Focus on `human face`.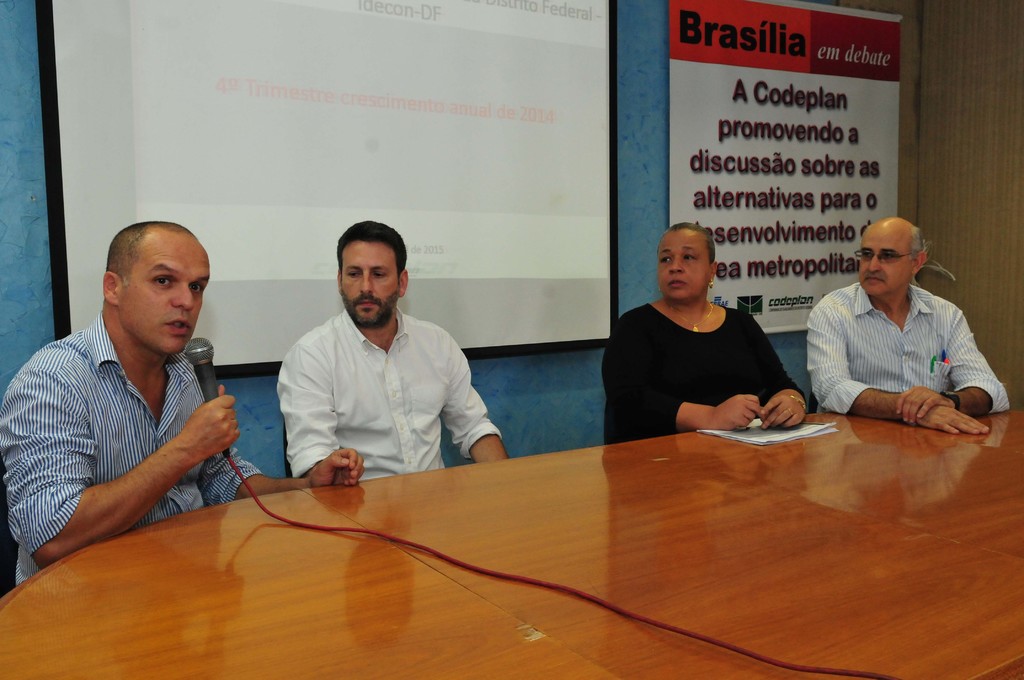
Focused at {"left": 344, "top": 242, "right": 397, "bottom": 324}.
